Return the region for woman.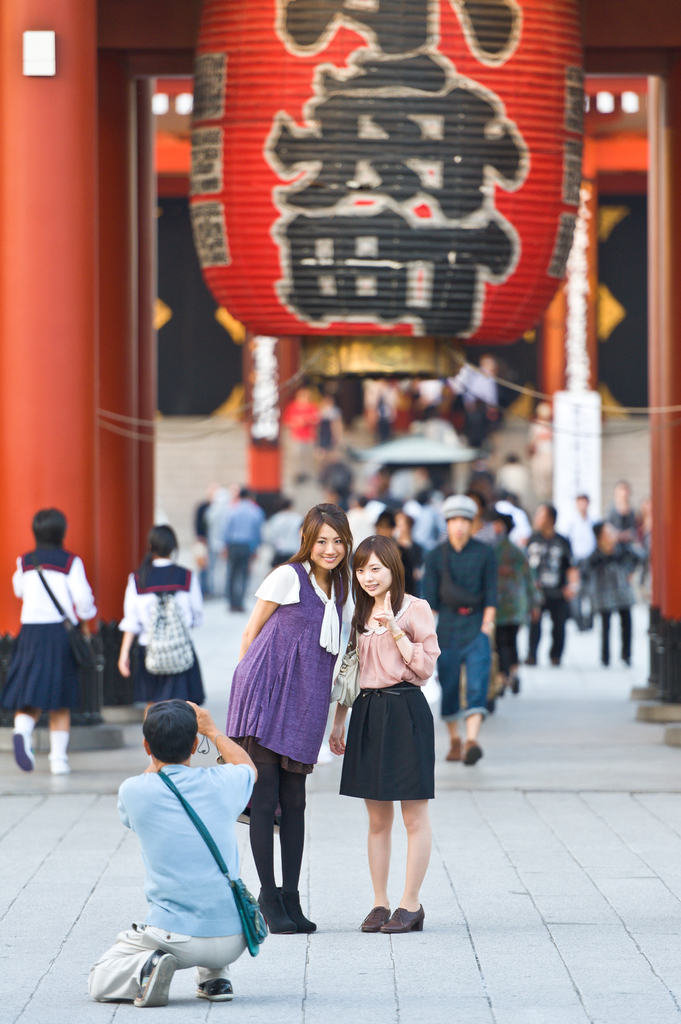
l=394, t=508, r=433, b=604.
